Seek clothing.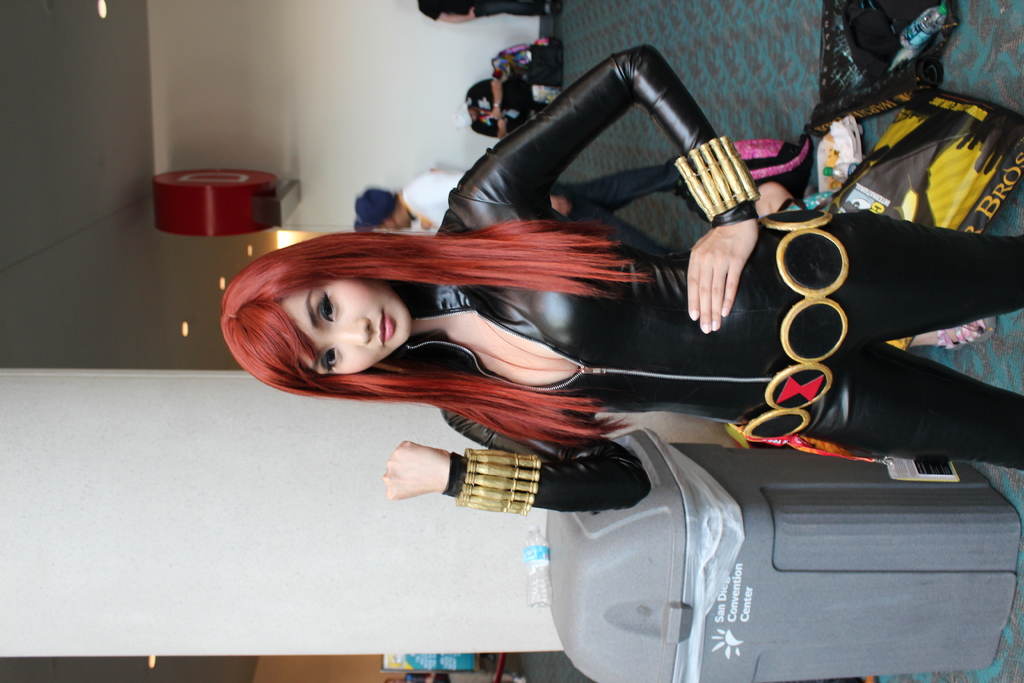
x1=394, y1=46, x2=1023, y2=516.
